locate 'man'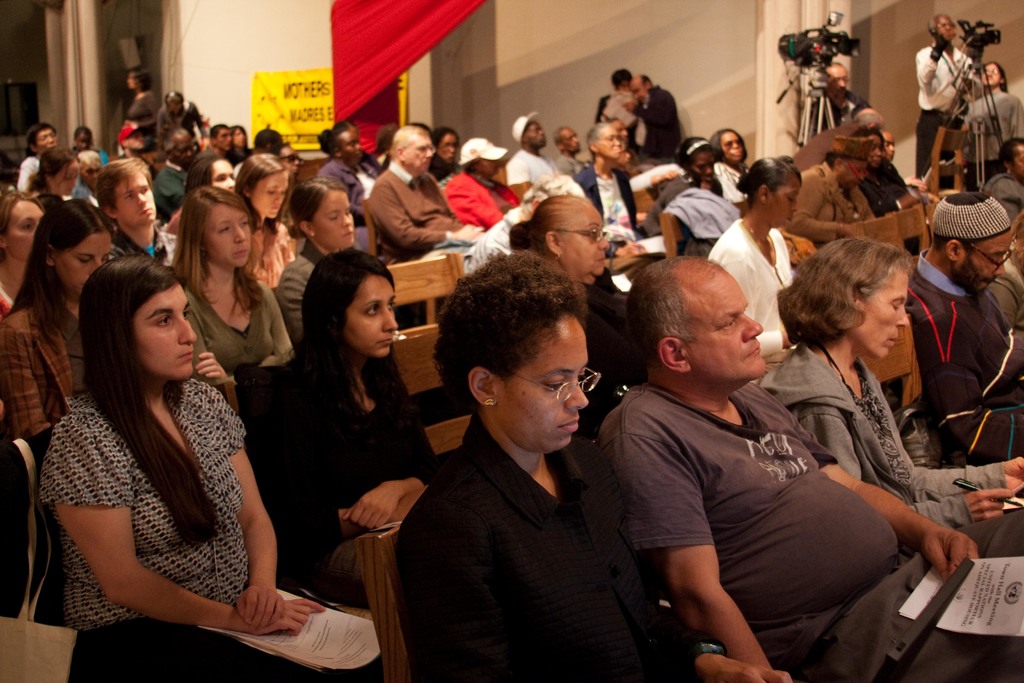
BBox(905, 190, 1023, 457)
